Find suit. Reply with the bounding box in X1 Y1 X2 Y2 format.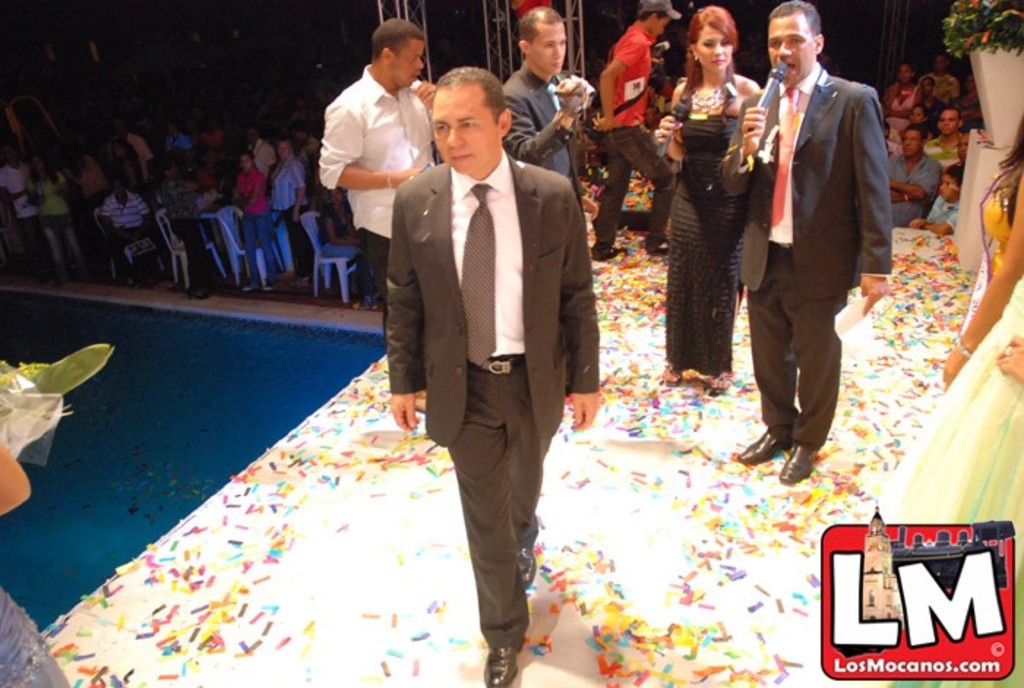
714 61 892 452.
